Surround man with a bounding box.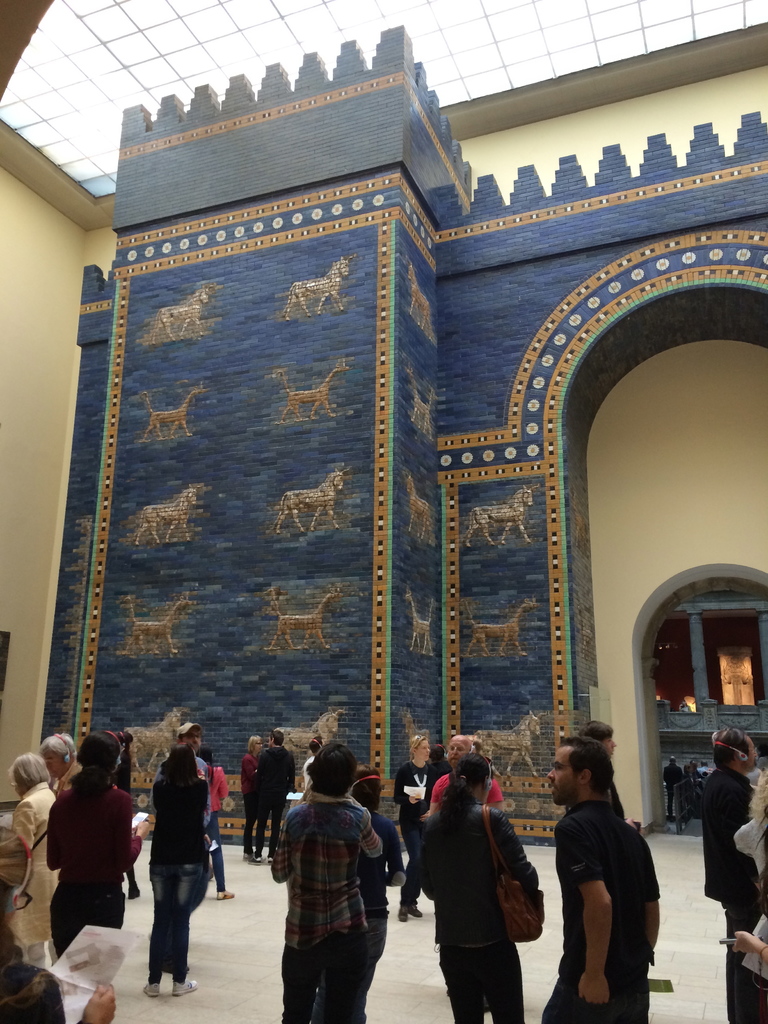
167,725,216,872.
